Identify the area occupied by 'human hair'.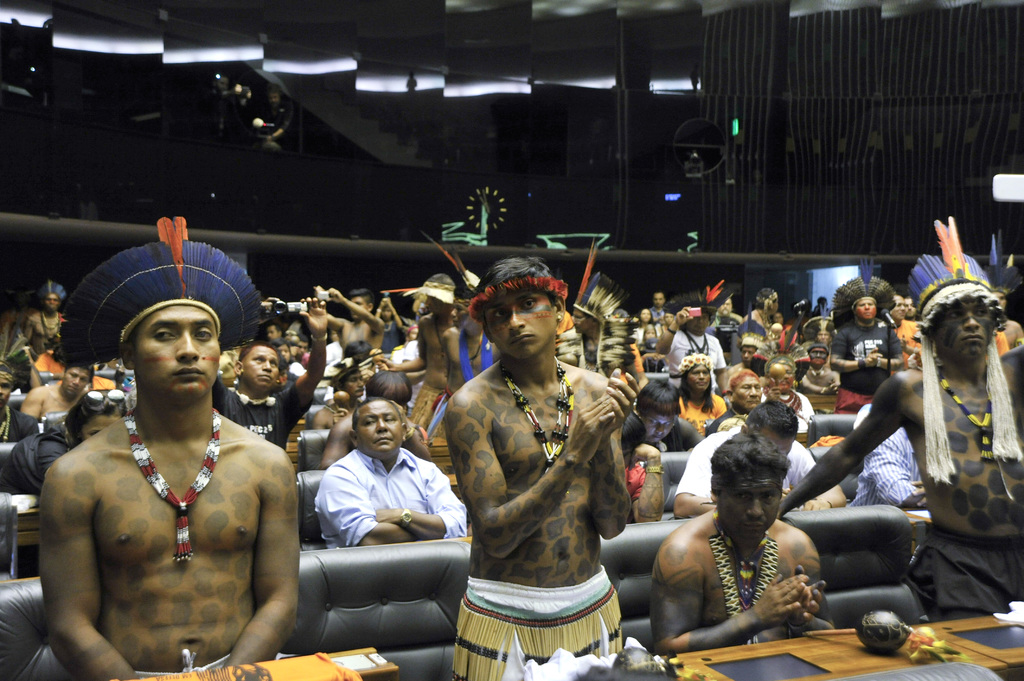
Area: (x1=237, y1=341, x2=279, y2=365).
